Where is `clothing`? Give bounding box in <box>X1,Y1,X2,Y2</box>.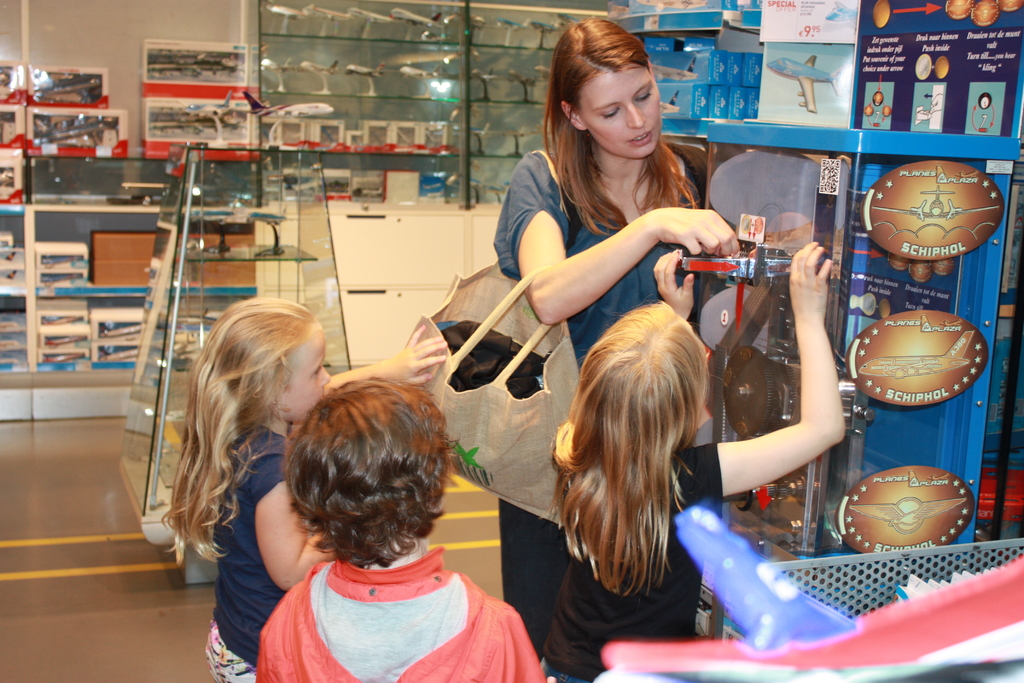
<box>497,147,700,636</box>.
